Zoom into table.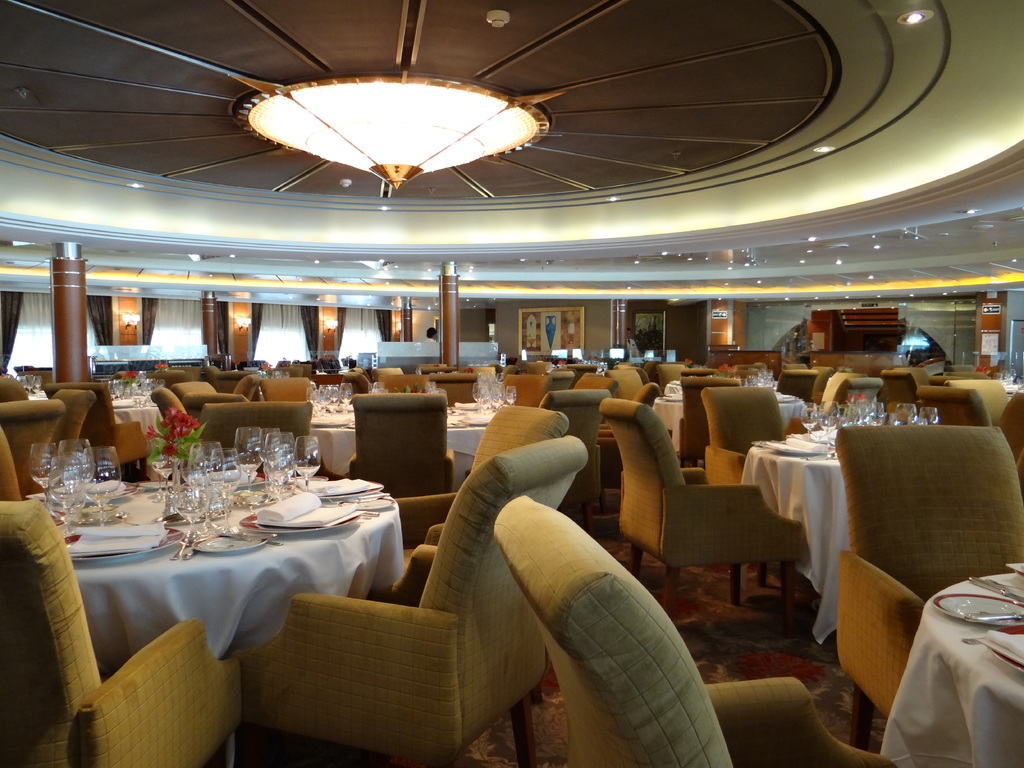
Zoom target: [655,391,807,448].
